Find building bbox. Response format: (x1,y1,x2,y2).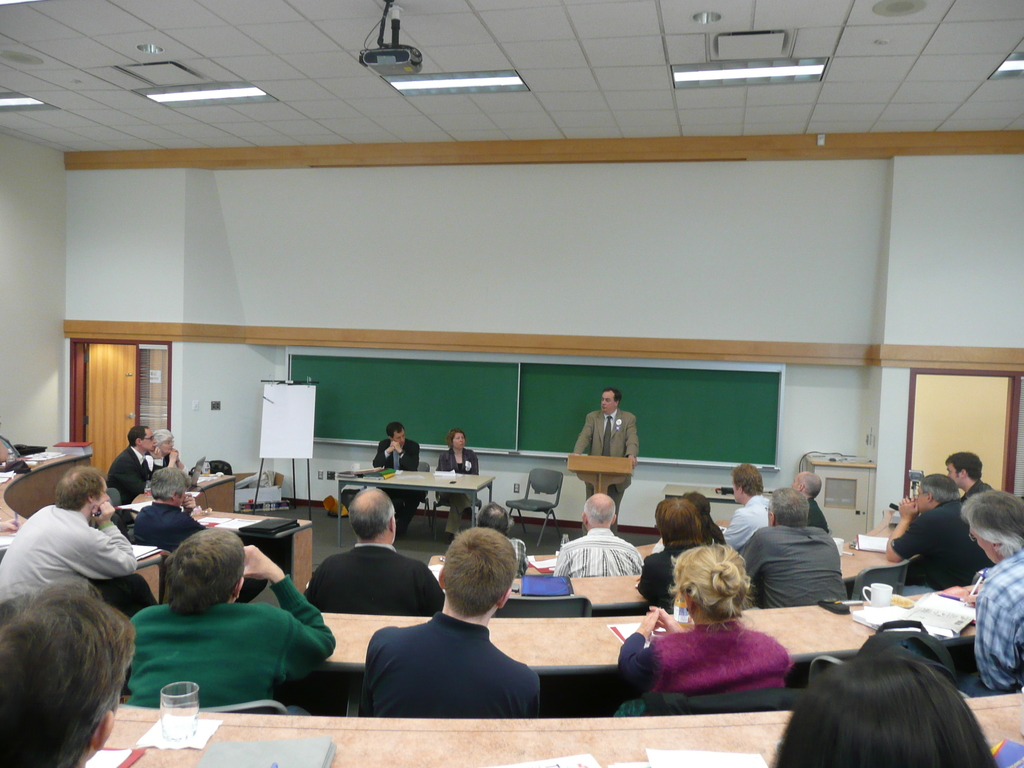
(0,0,1023,767).
